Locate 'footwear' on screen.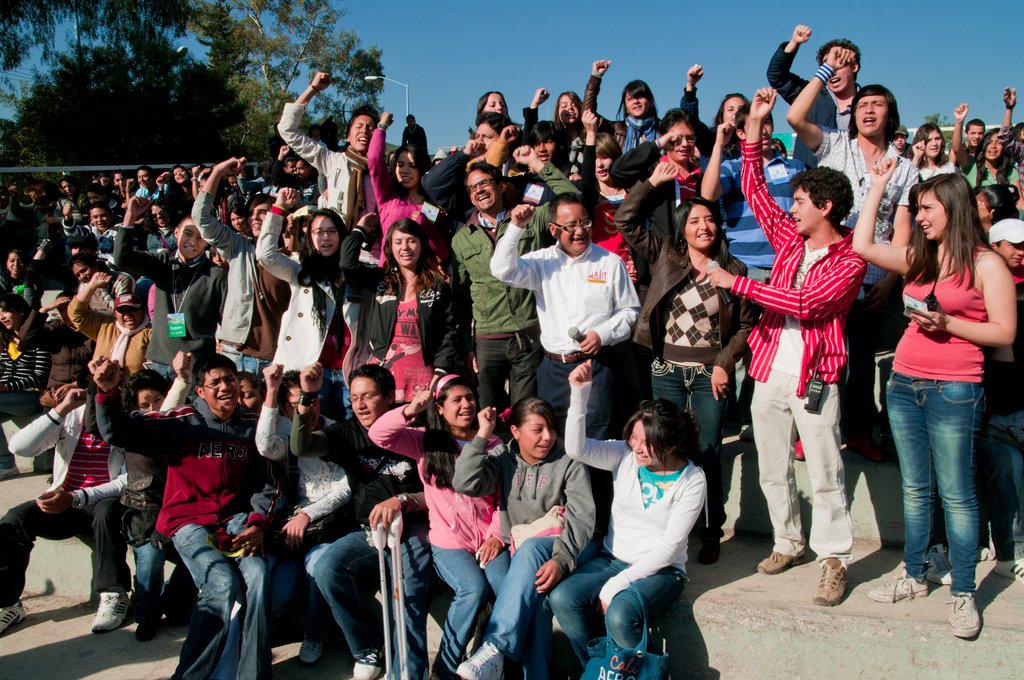
On screen at x1=300, y1=609, x2=328, y2=660.
